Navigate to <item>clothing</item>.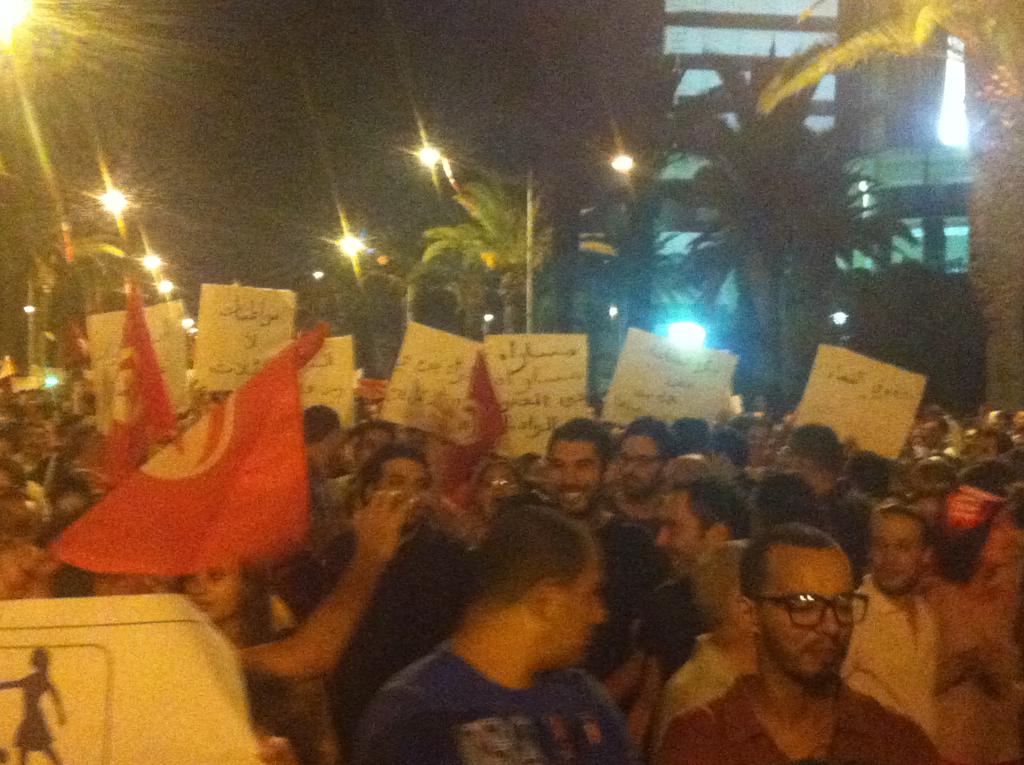
Navigation target: l=0, t=434, r=1023, b=764.
